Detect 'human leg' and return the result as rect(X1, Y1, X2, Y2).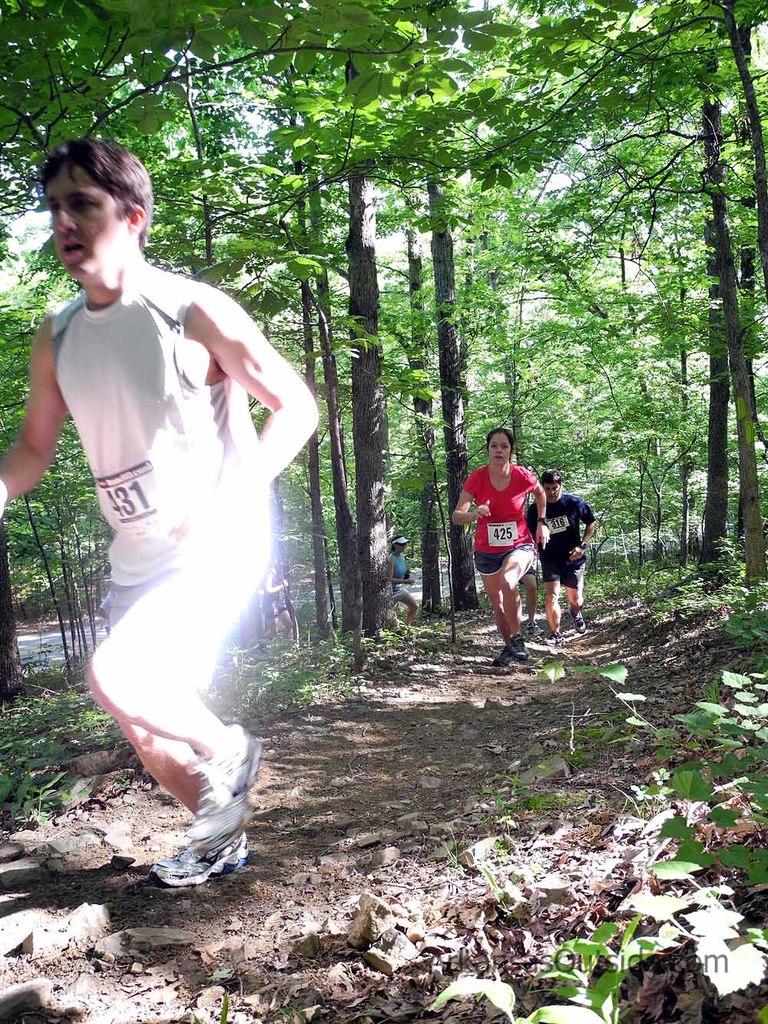
rect(548, 574, 561, 630).
